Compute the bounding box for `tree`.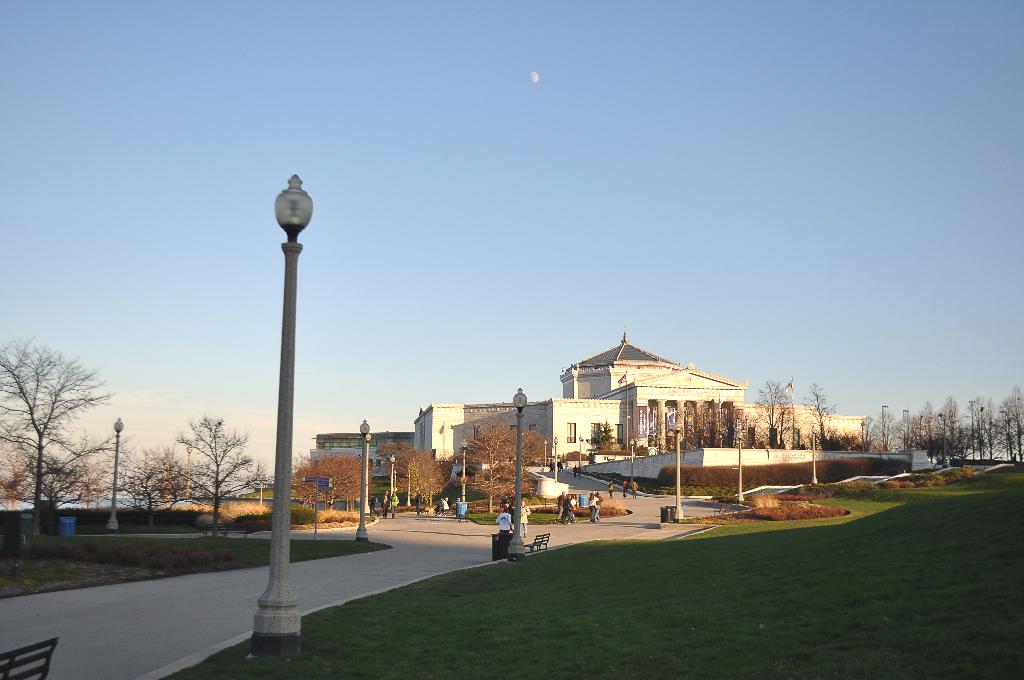
BBox(0, 417, 42, 512).
